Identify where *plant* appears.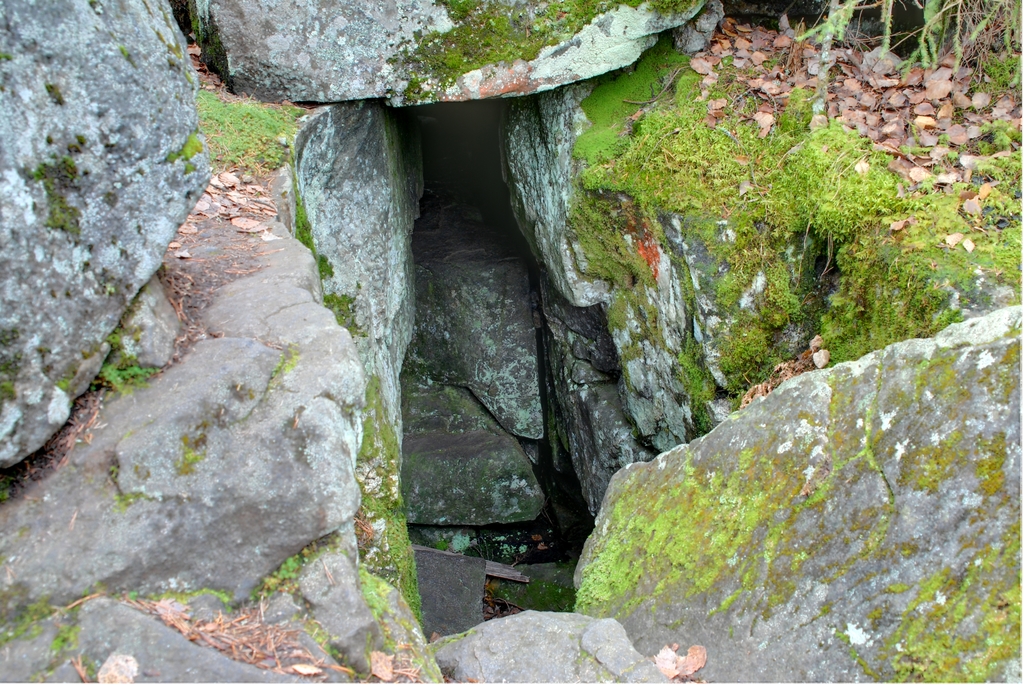
Appears at <bbox>495, 572, 580, 612</bbox>.
